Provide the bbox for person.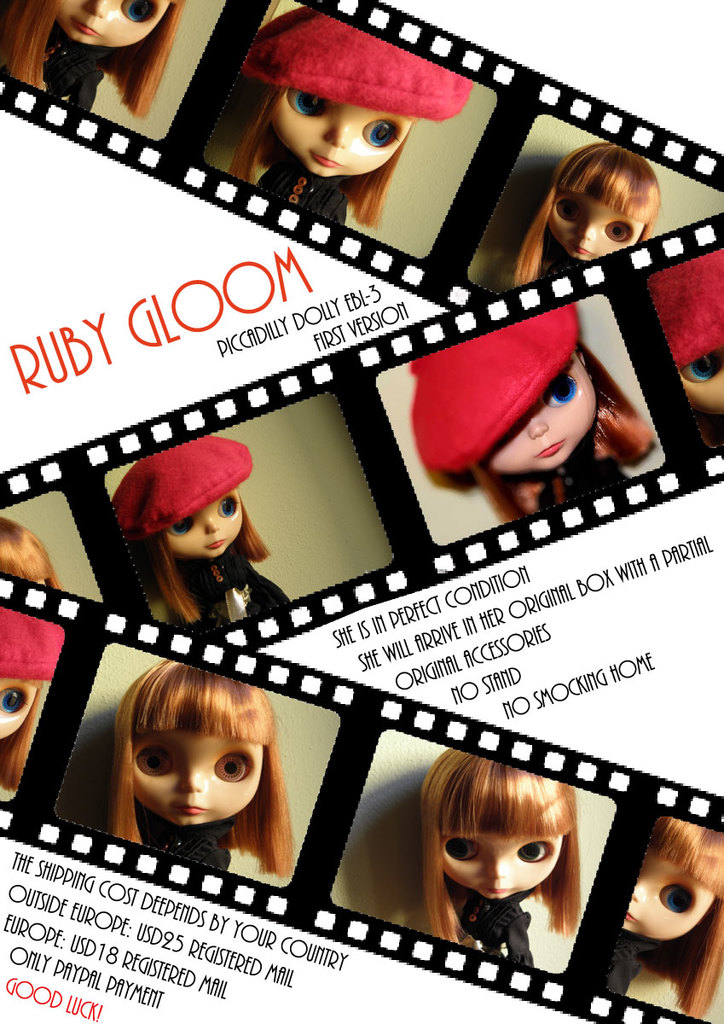
[x1=112, y1=433, x2=292, y2=634].
